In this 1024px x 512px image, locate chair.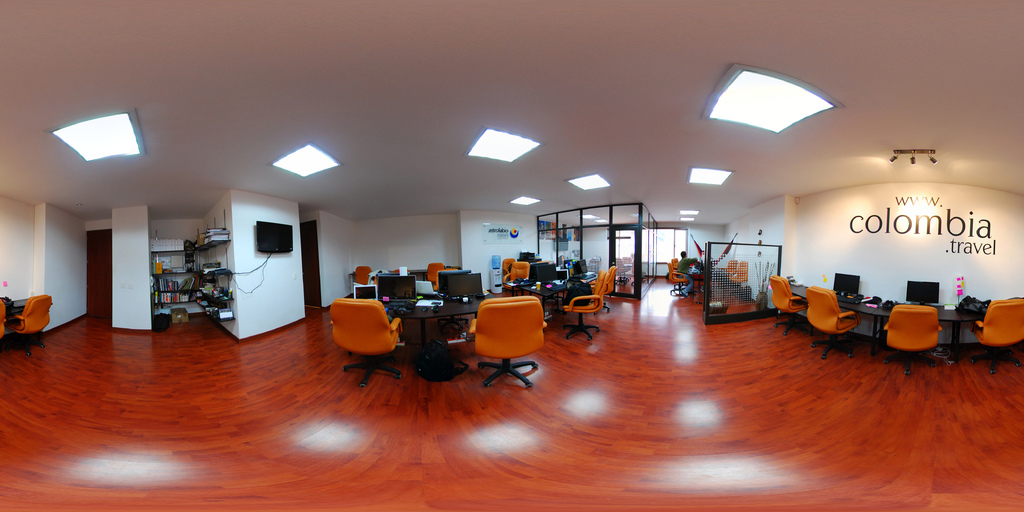
Bounding box: 730 259 749 293.
